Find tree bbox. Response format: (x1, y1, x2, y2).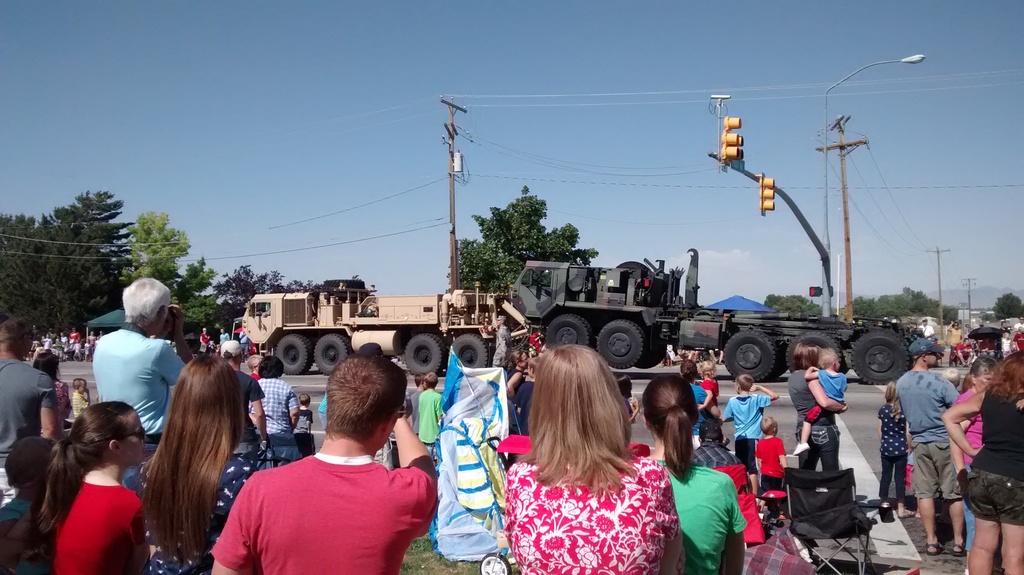
(0, 193, 136, 342).
